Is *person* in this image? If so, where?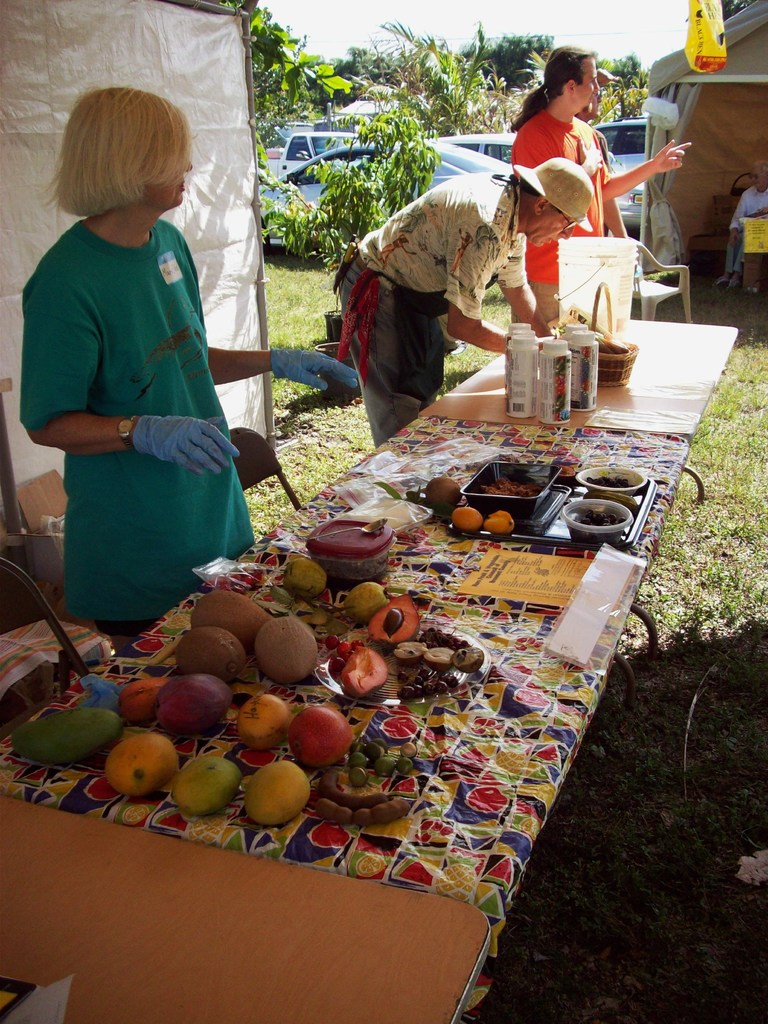
Yes, at rect(714, 161, 767, 290).
